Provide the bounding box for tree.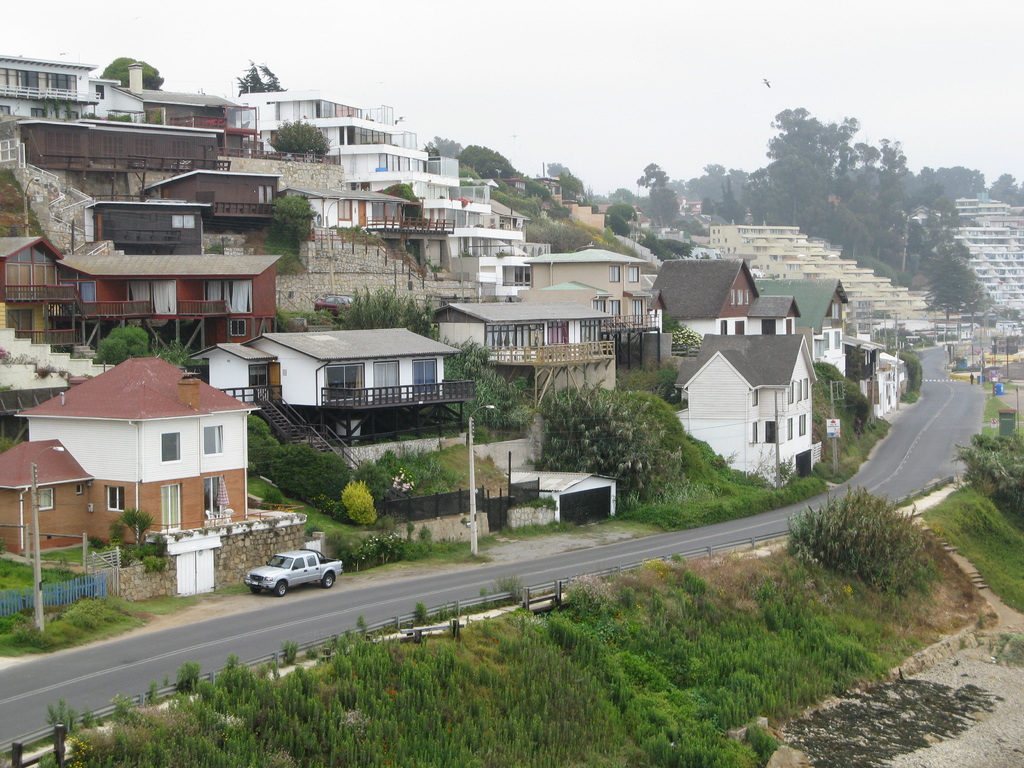
box=[260, 190, 317, 252].
